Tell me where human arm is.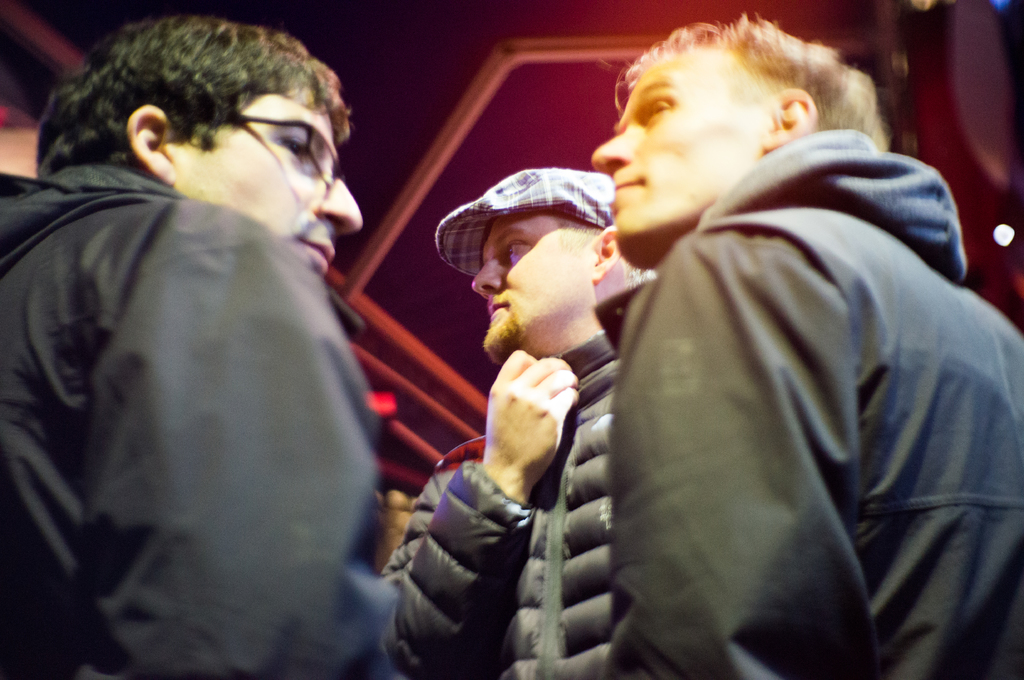
human arm is at (380, 353, 580, 679).
